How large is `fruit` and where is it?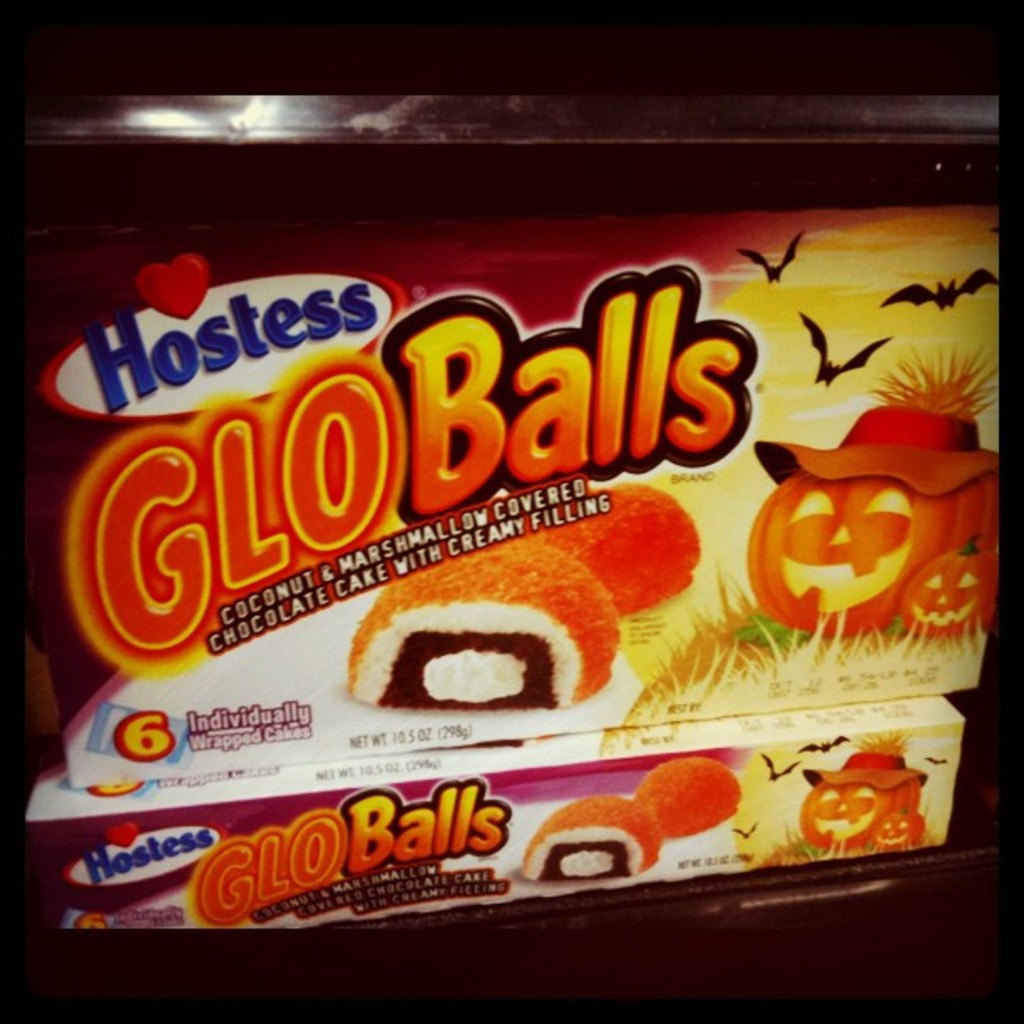
Bounding box: {"x1": 810, "y1": 745, "x2": 934, "y2": 850}.
